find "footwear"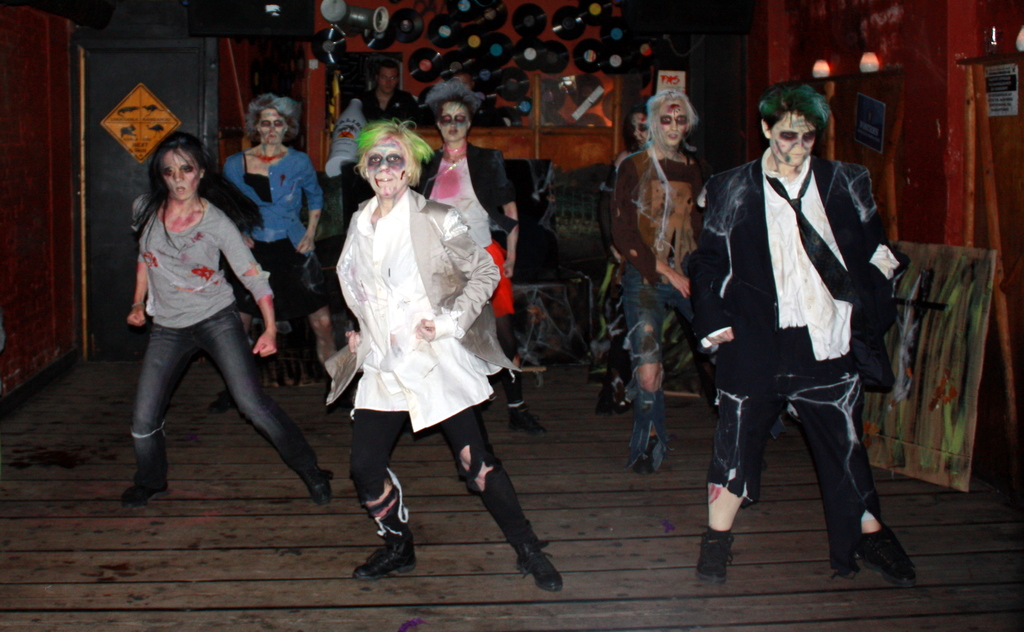
[504,401,551,441]
